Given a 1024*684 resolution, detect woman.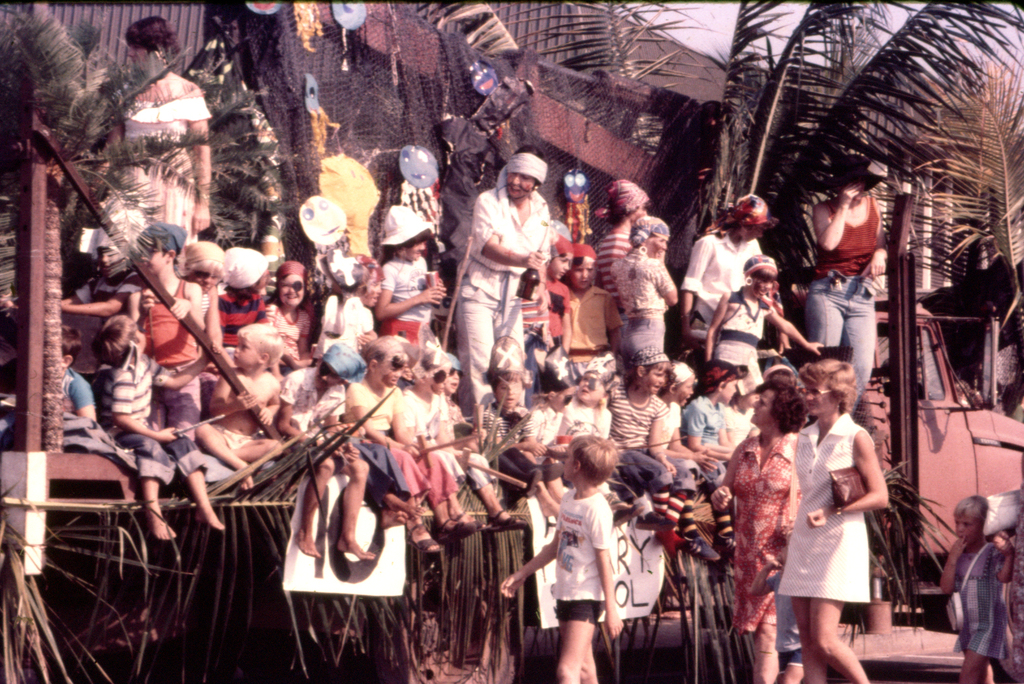
(711,373,803,683).
